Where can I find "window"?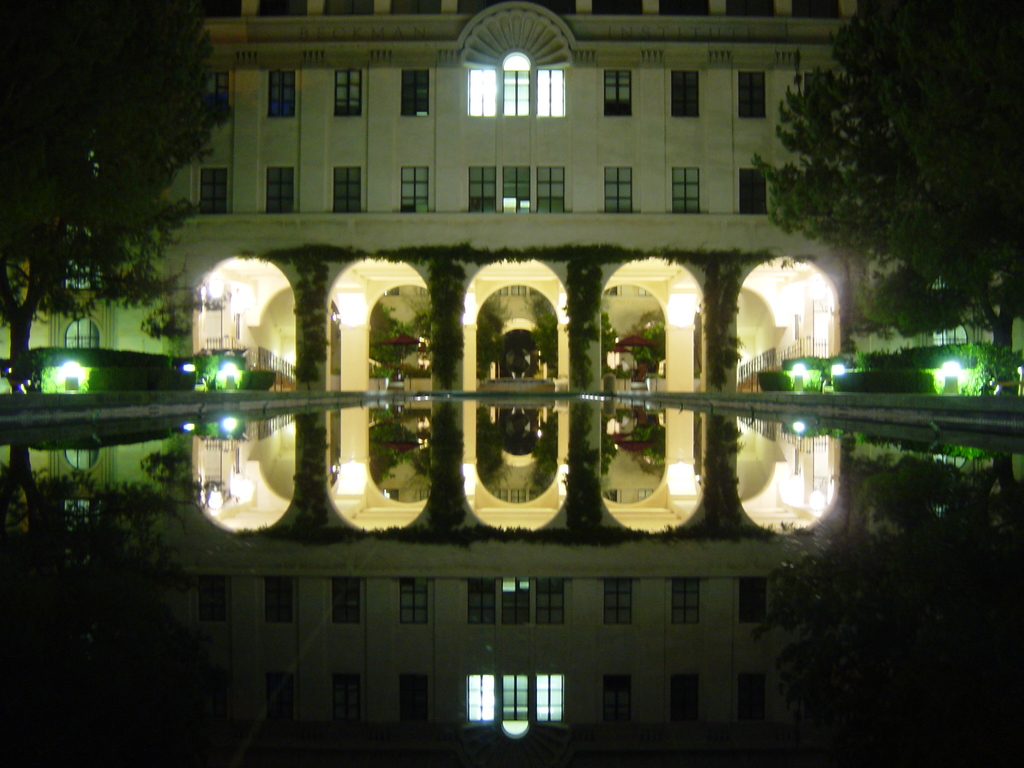
You can find it at bbox(737, 68, 769, 120).
